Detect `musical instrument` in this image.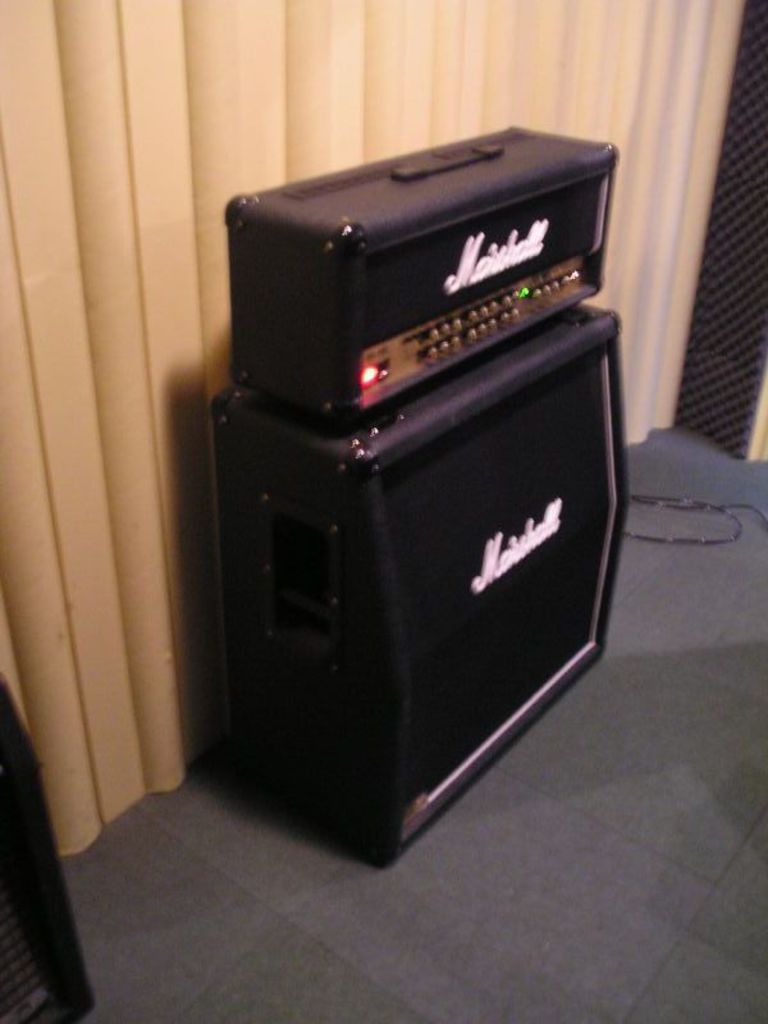
Detection: crop(207, 116, 643, 876).
